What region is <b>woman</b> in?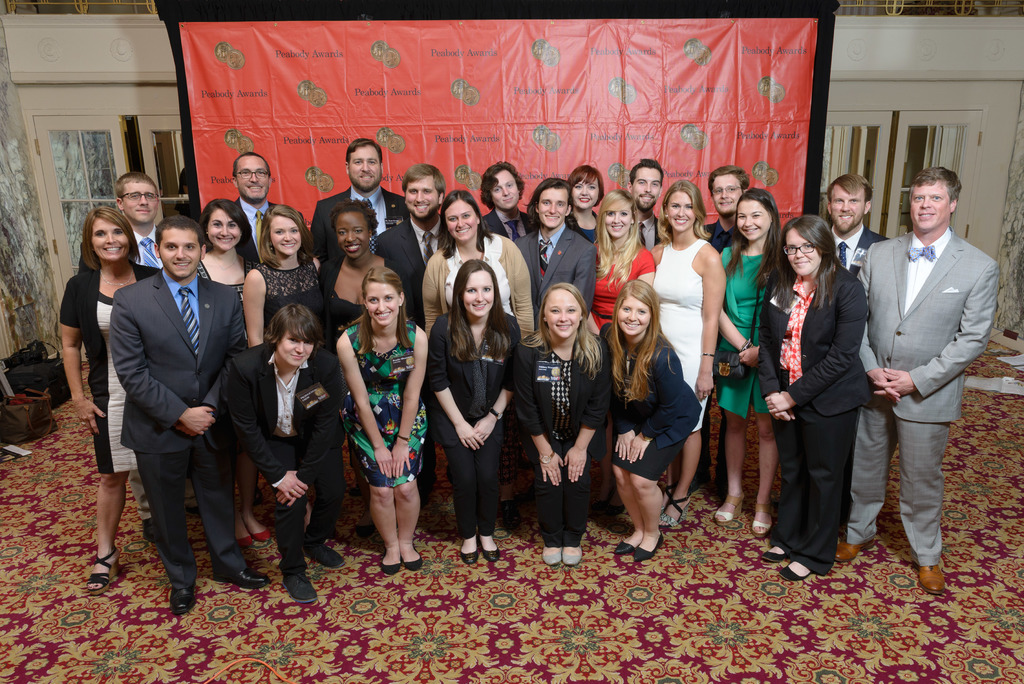
321/198/412/541.
